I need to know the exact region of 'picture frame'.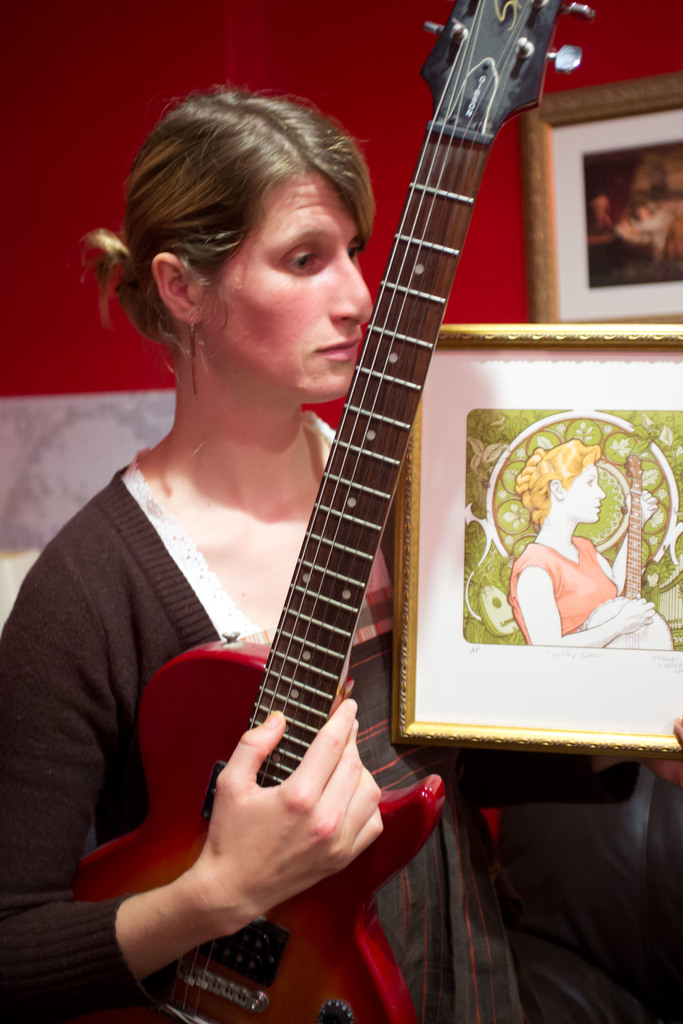
Region: [518,70,682,323].
